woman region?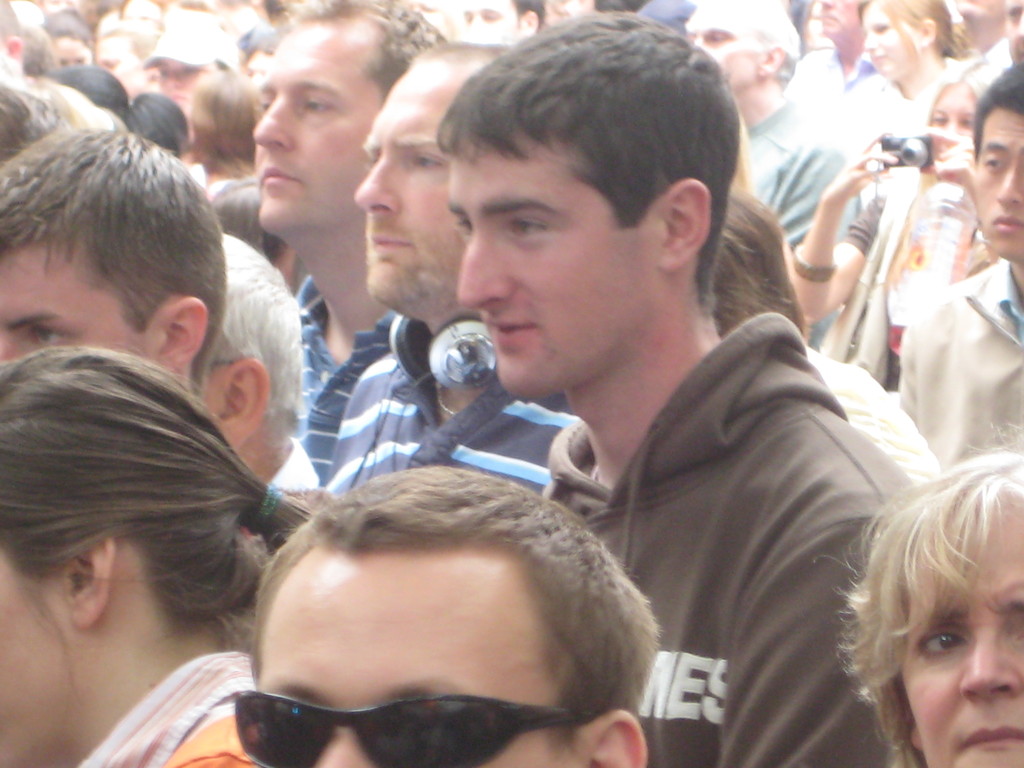
0/337/327/767
